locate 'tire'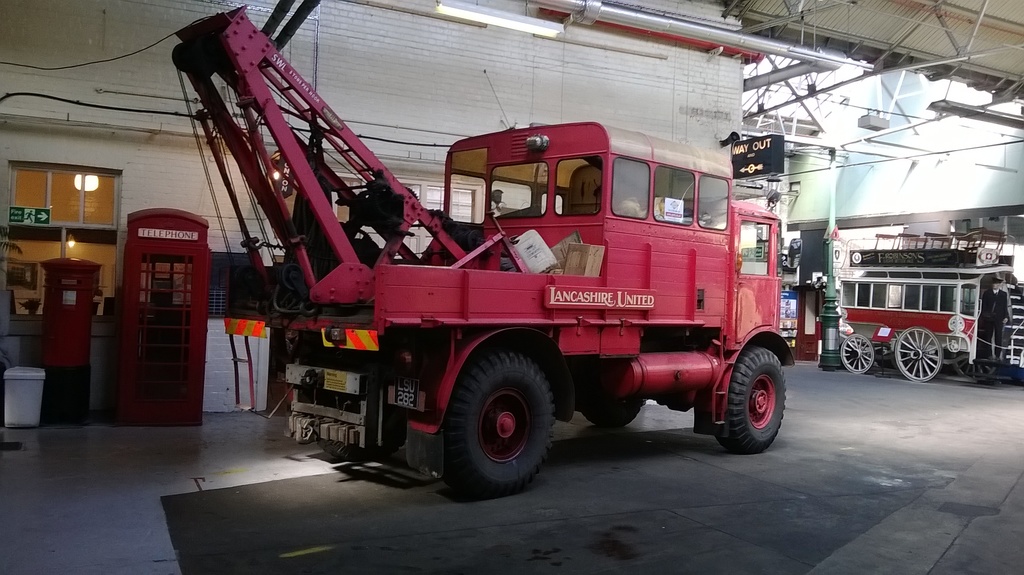
[left=715, top=347, right=787, bottom=449]
